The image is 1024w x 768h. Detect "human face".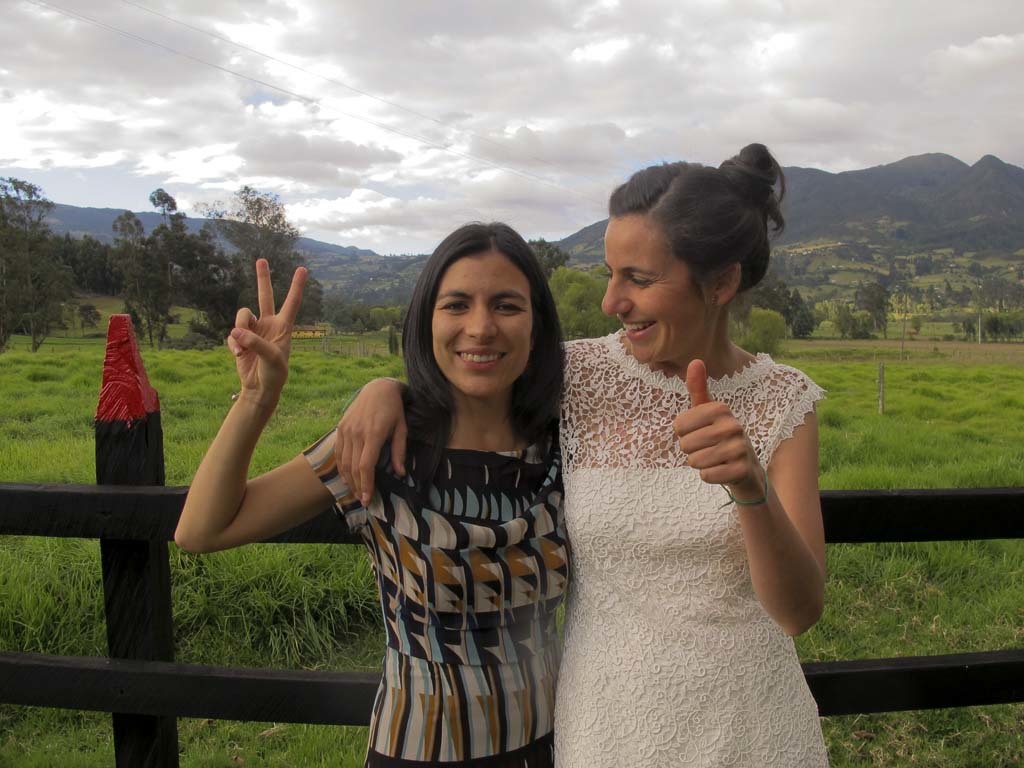
Detection: Rect(423, 265, 538, 401).
